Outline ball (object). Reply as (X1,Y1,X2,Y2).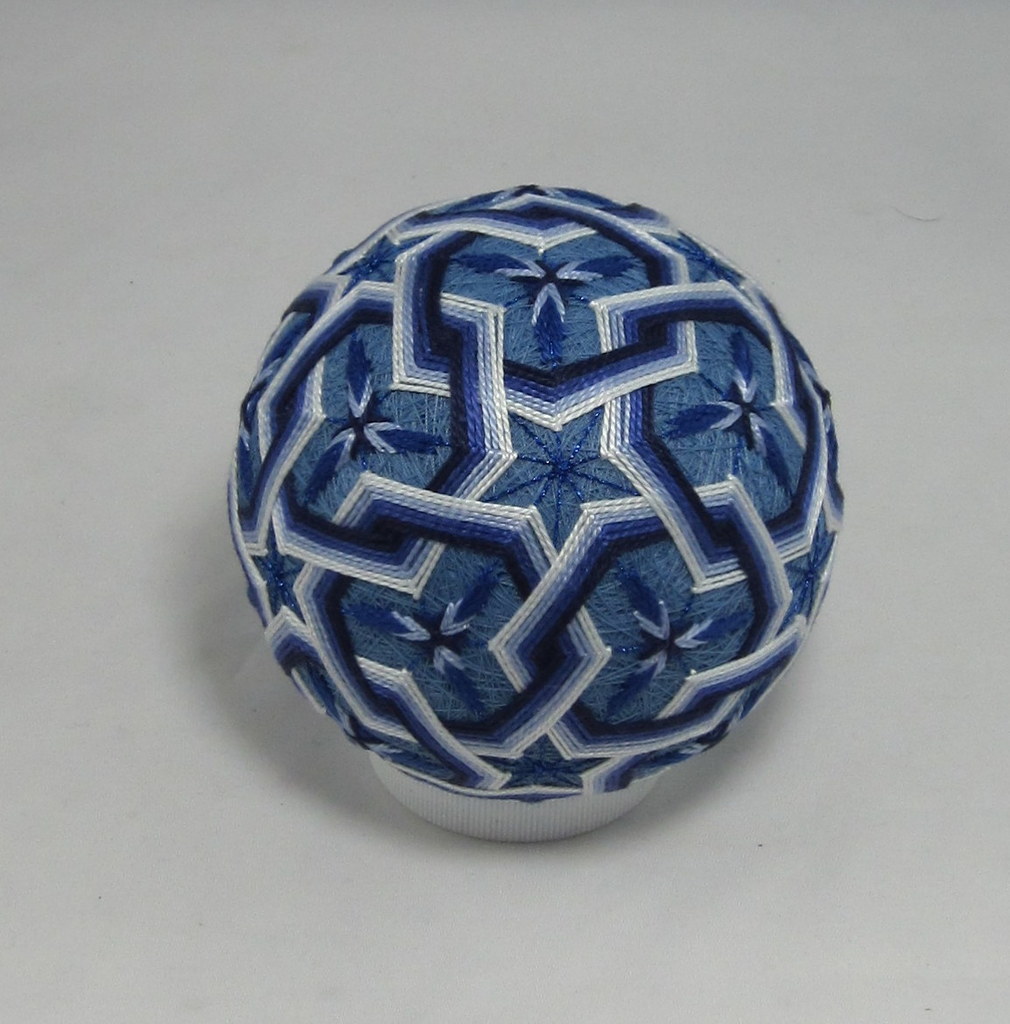
(224,186,842,800).
